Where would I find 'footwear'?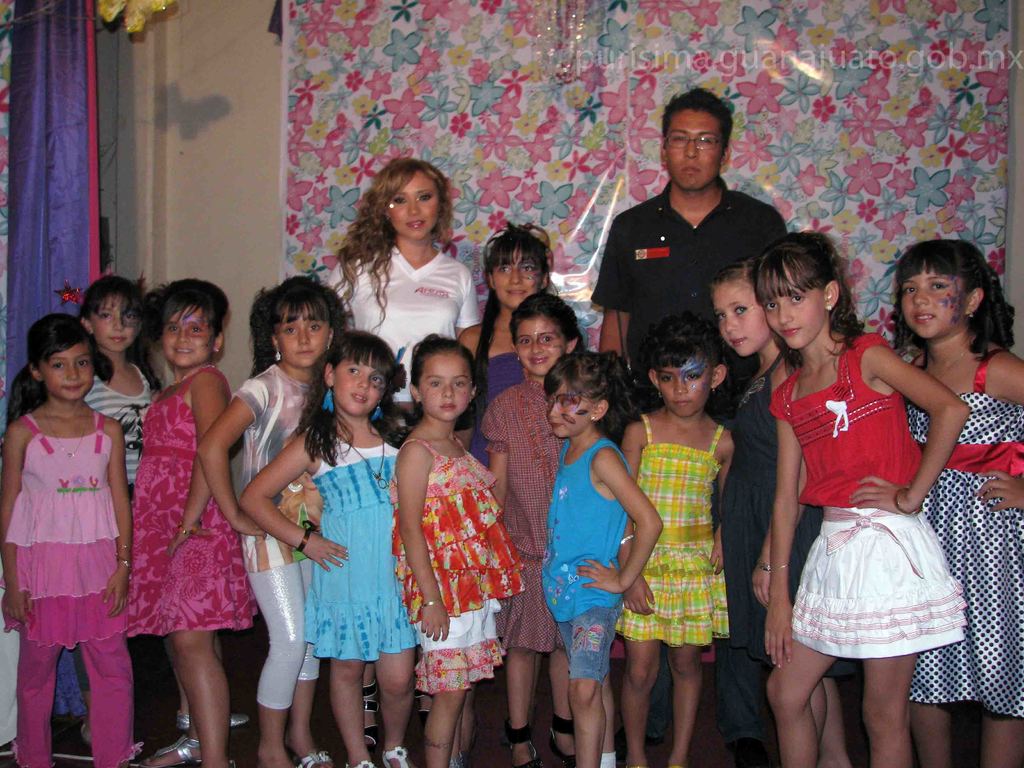
At bbox=[300, 749, 329, 767].
